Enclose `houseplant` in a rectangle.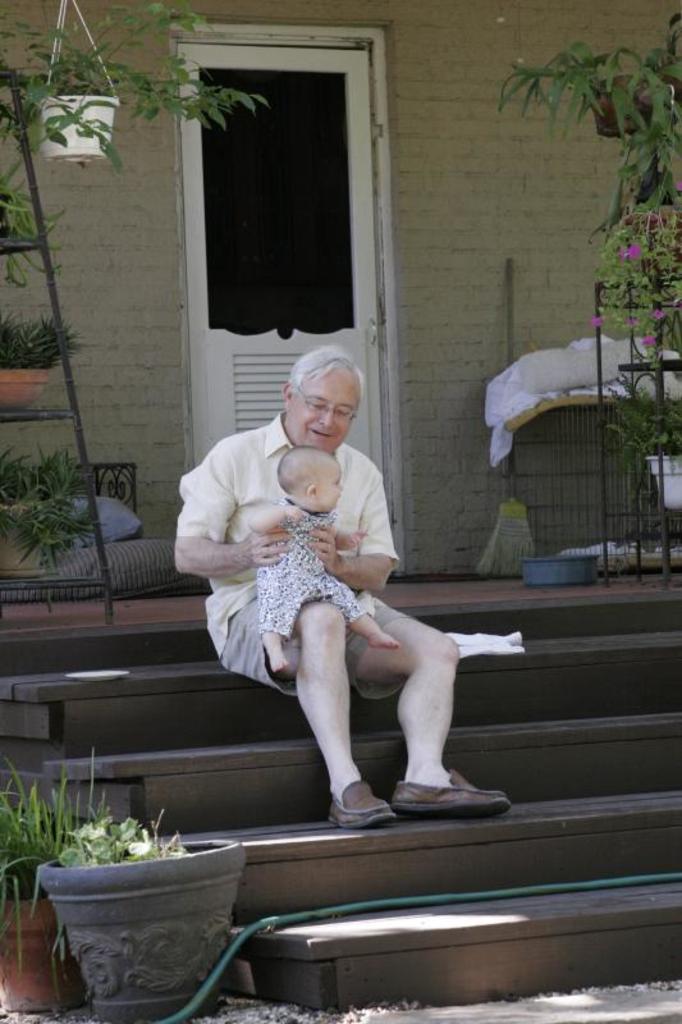
pyautogui.locateOnScreen(494, 12, 681, 236).
